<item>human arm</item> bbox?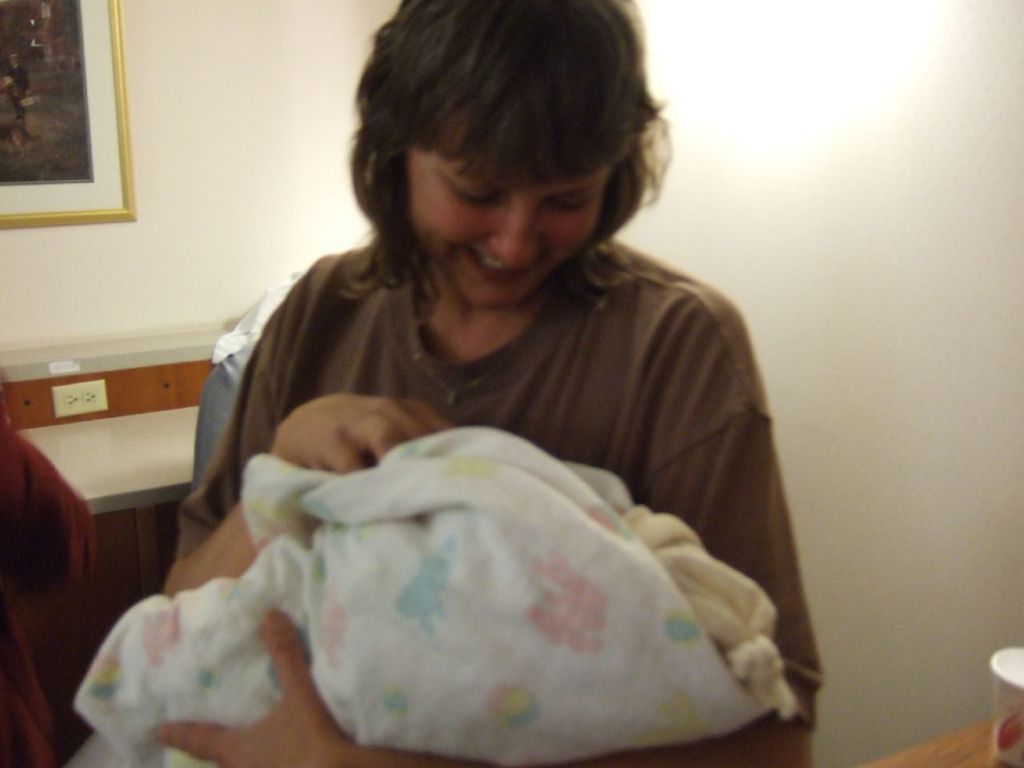
box=[164, 293, 452, 593]
